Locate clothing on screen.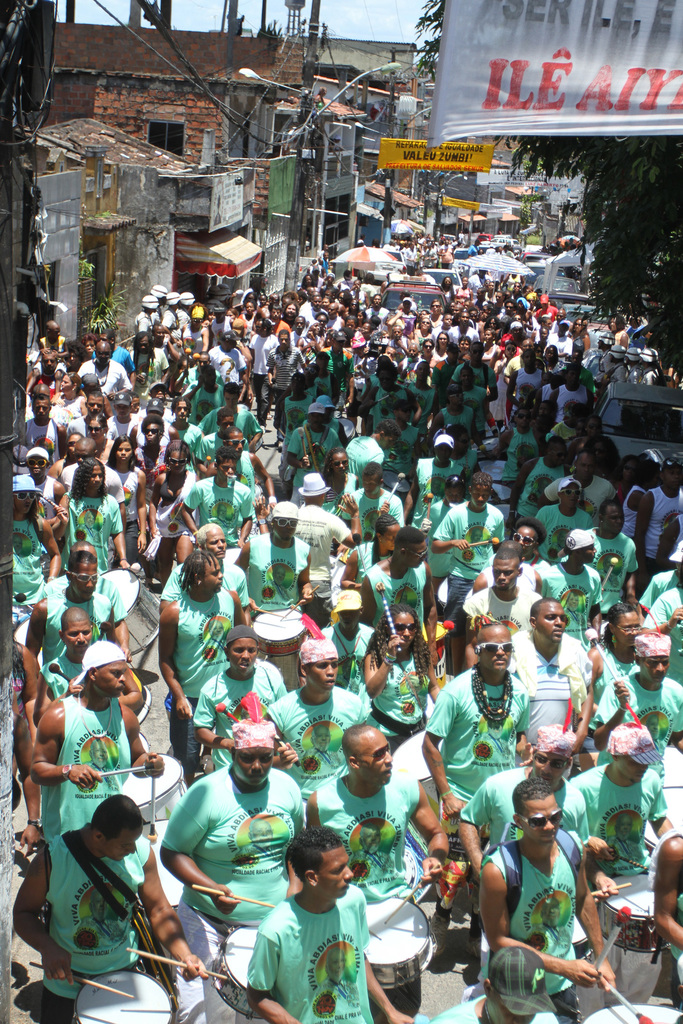
On screen at region(236, 874, 384, 1013).
